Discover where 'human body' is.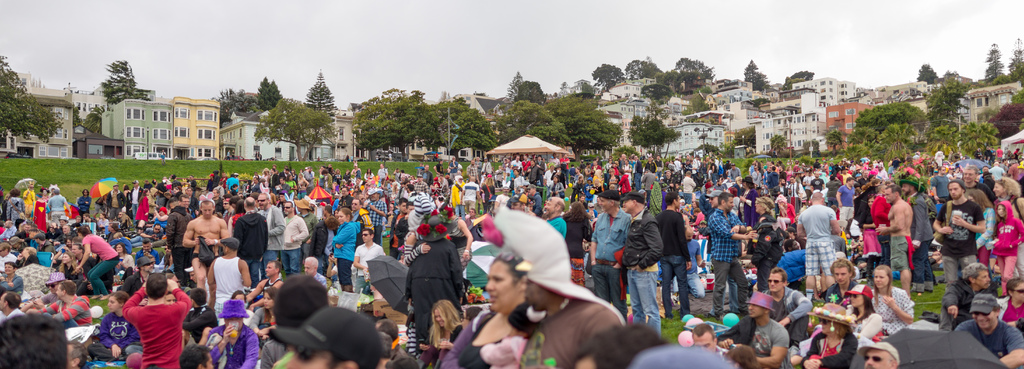
Discovered at BBox(719, 290, 790, 368).
